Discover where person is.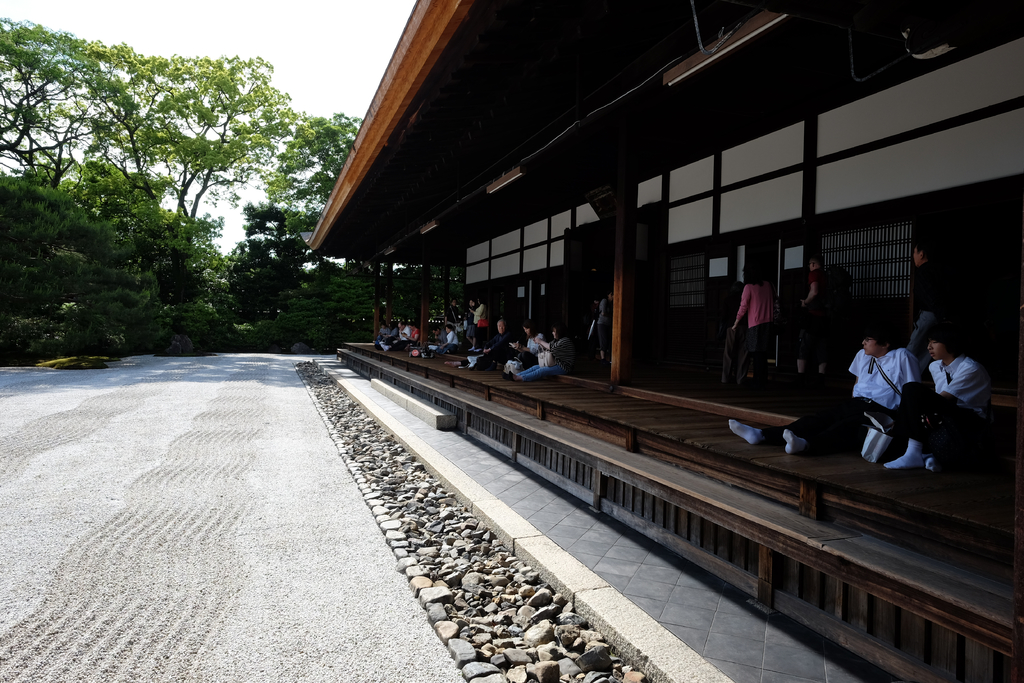
Discovered at (left=792, top=252, right=840, bottom=382).
